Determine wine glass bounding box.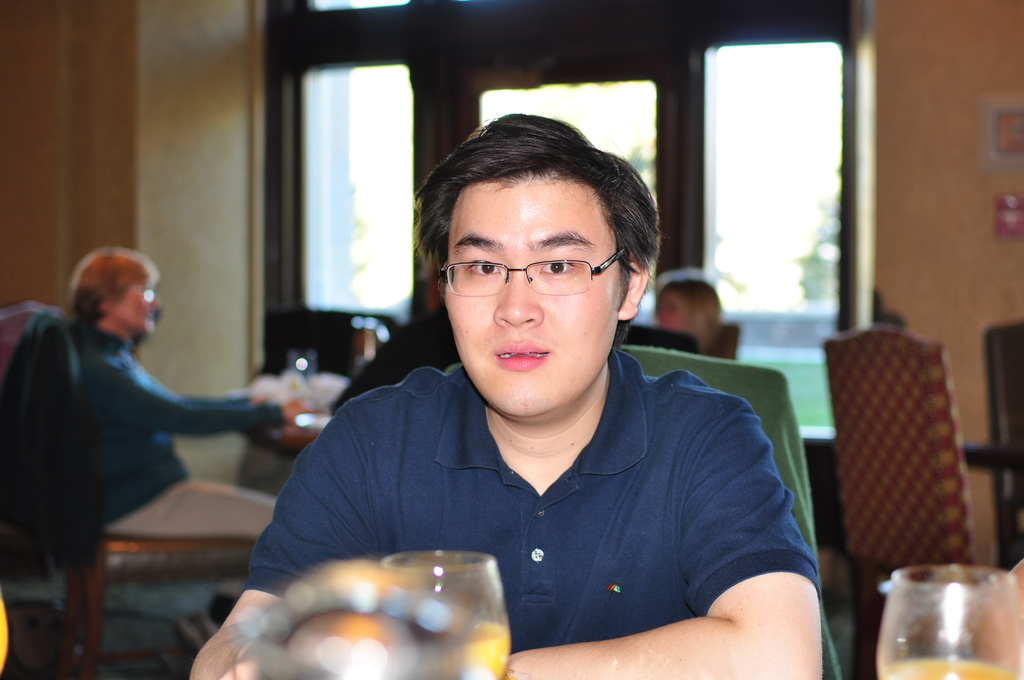
Determined: select_region(878, 567, 1018, 679).
